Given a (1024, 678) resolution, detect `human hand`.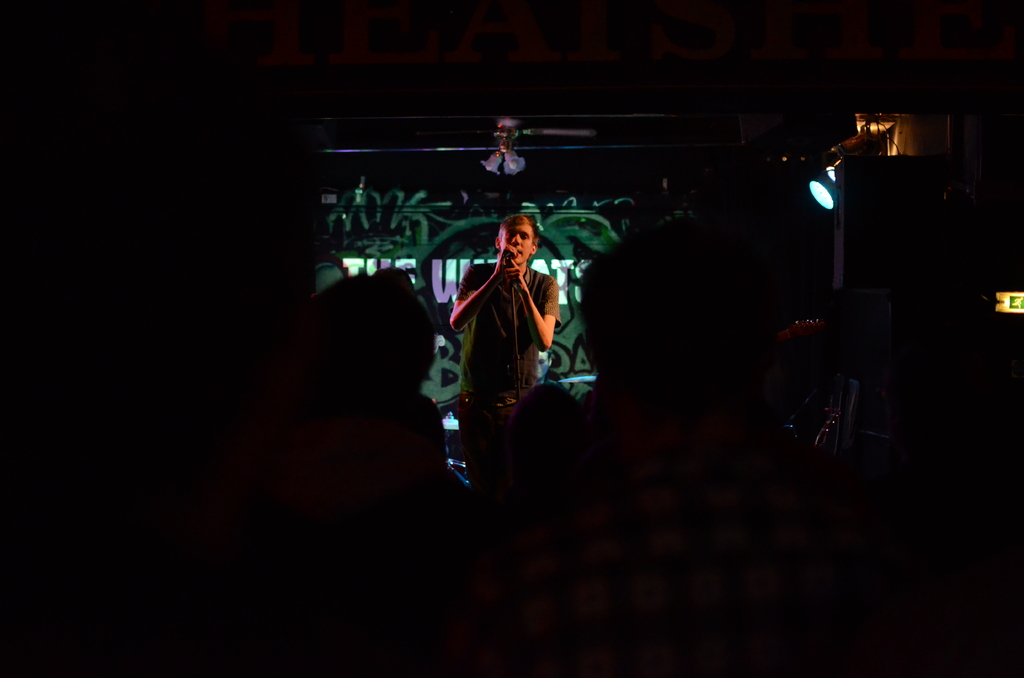
497, 242, 518, 266.
